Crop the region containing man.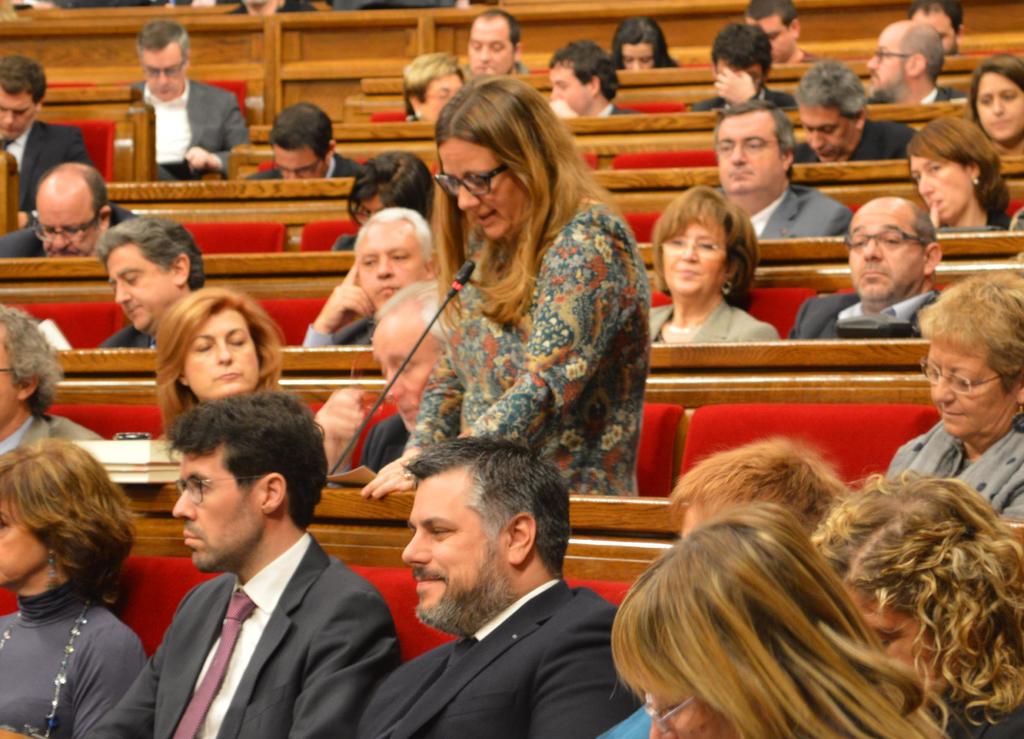
Crop region: 549, 41, 639, 118.
